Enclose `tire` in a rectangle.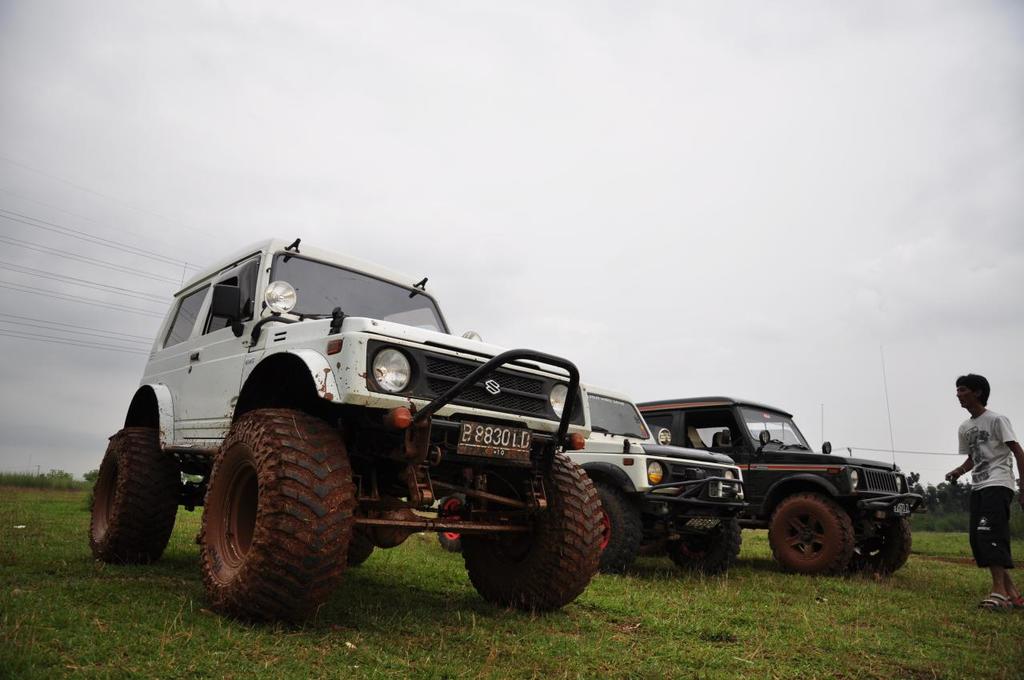
87:430:182:565.
